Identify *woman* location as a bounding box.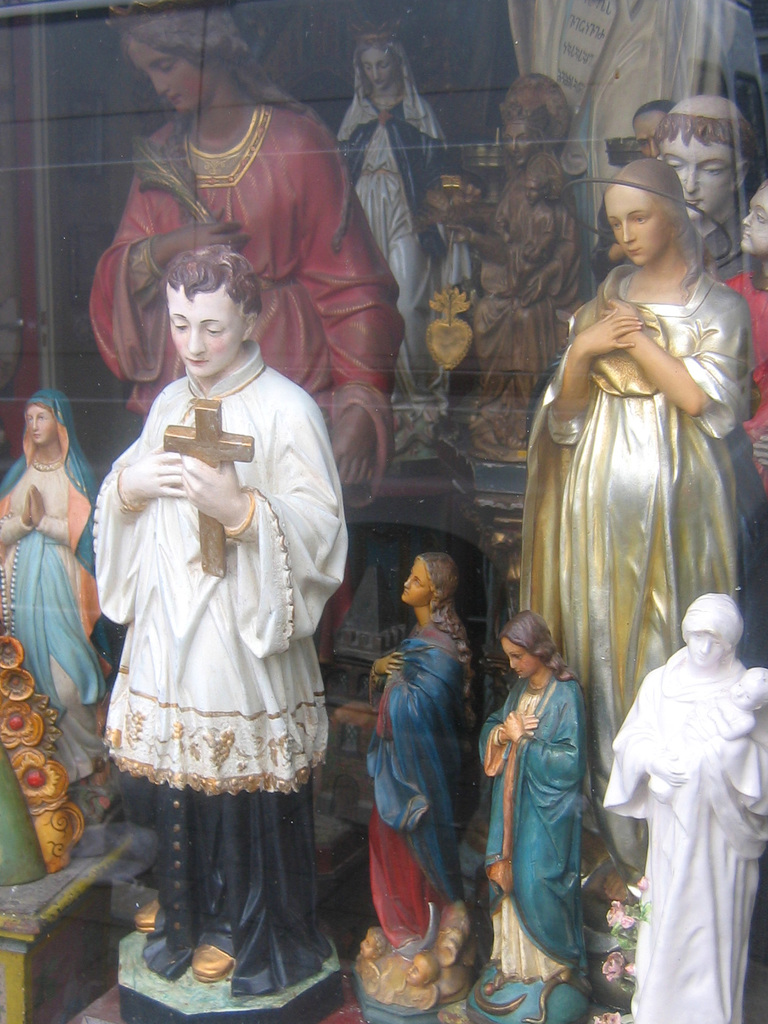
bbox(476, 607, 599, 994).
